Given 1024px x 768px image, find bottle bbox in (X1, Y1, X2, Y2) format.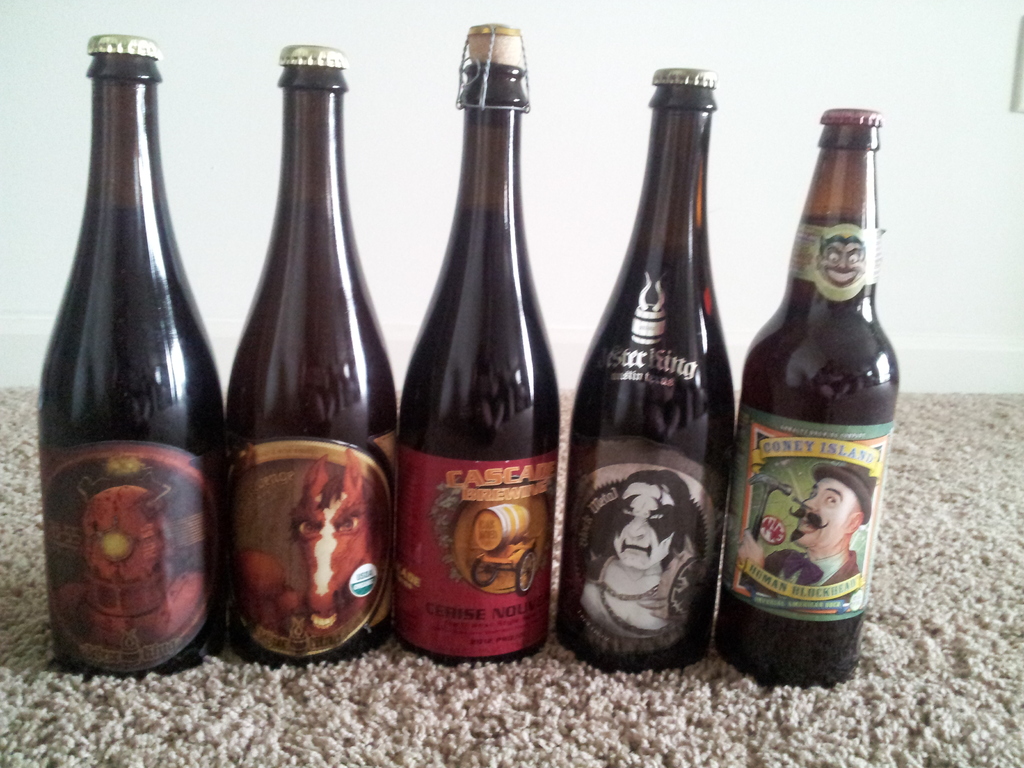
(730, 99, 901, 687).
